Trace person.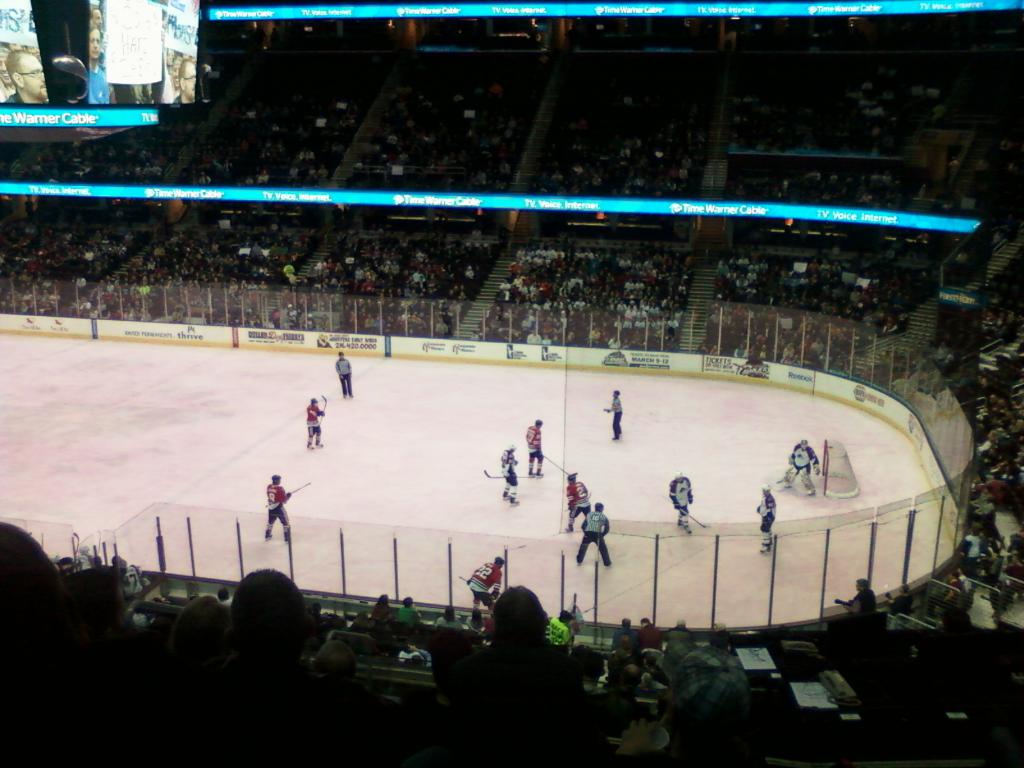
Traced to rect(0, 42, 62, 108).
